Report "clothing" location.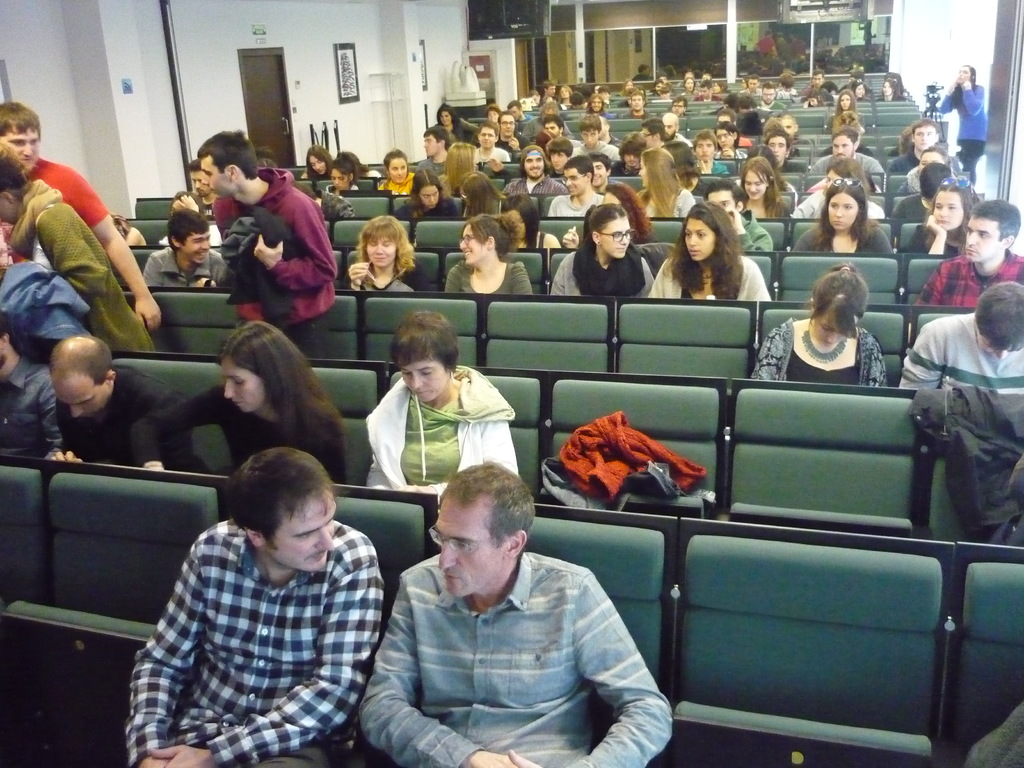
Report: [362,541,689,767].
